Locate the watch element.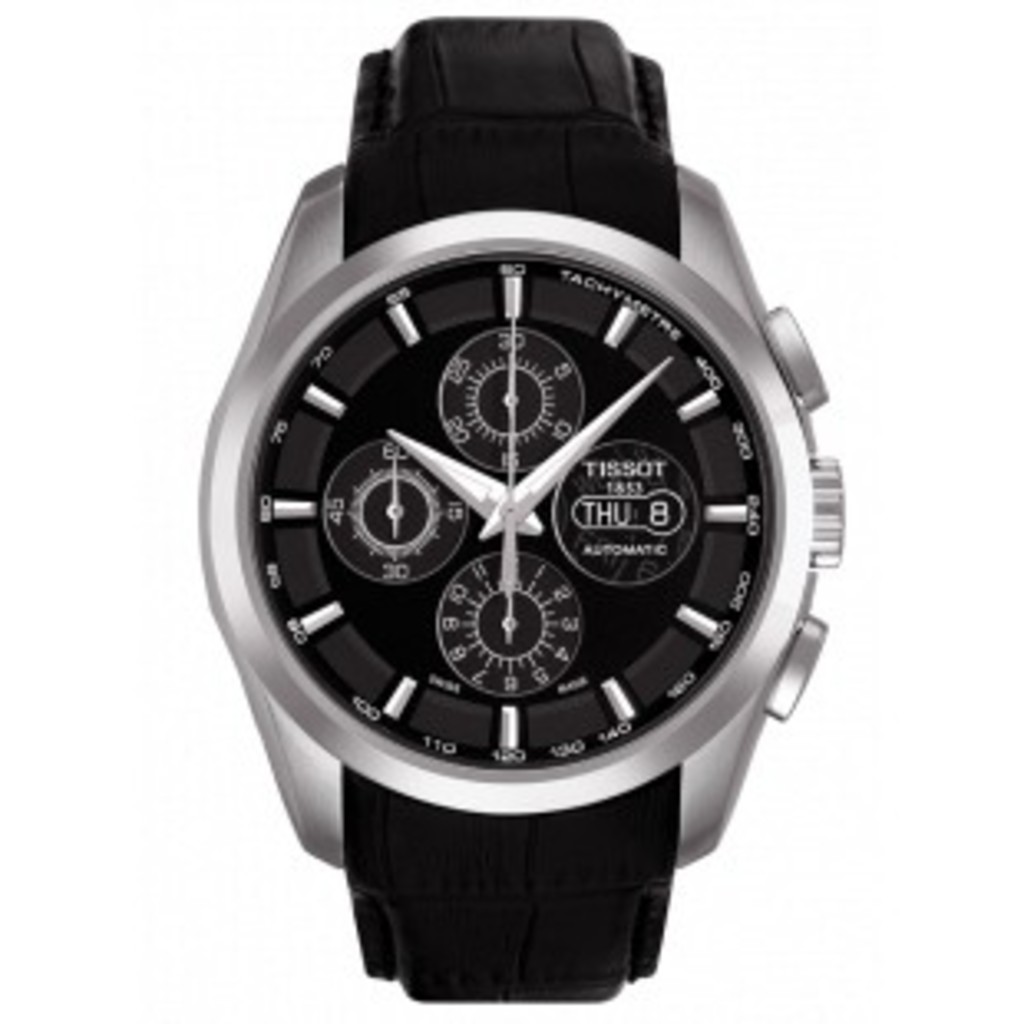
Element bbox: box=[188, 17, 846, 1004].
